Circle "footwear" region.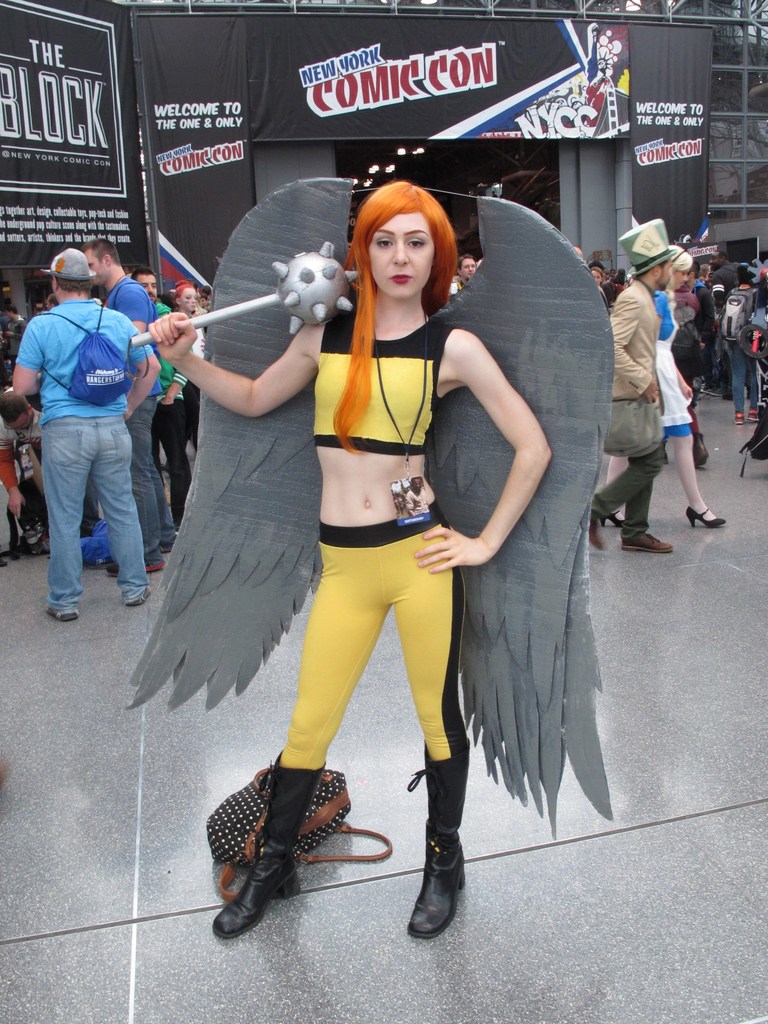
Region: bbox=(586, 518, 602, 548).
